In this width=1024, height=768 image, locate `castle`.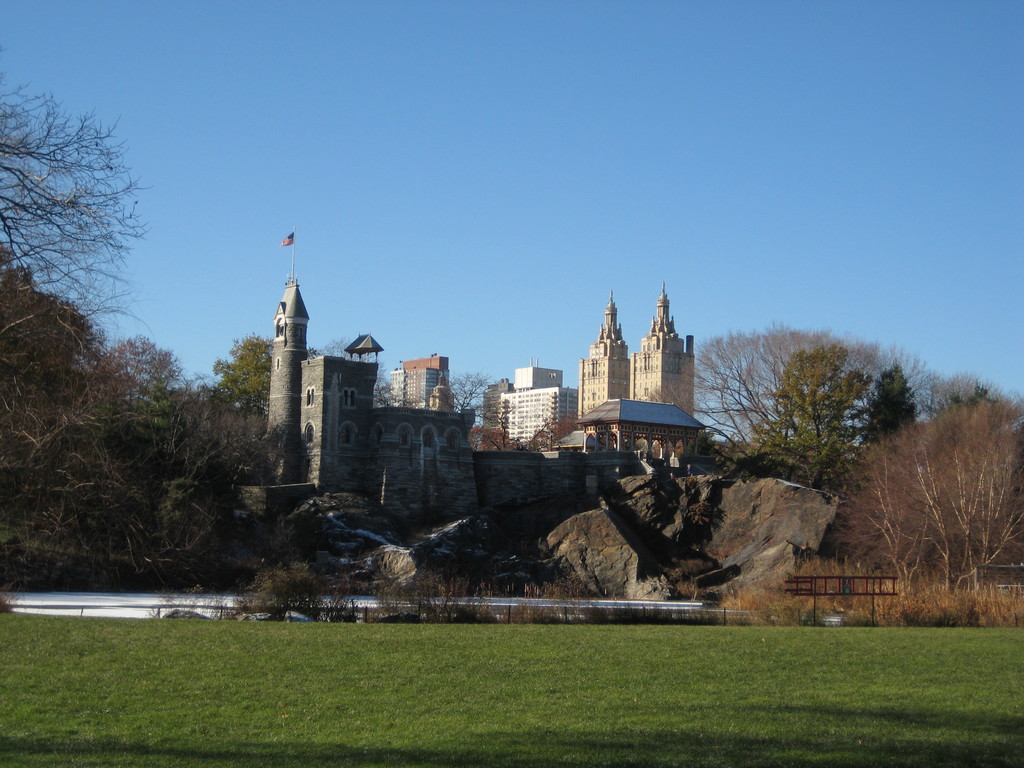
Bounding box: <bbox>630, 269, 700, 468</bbox>.
